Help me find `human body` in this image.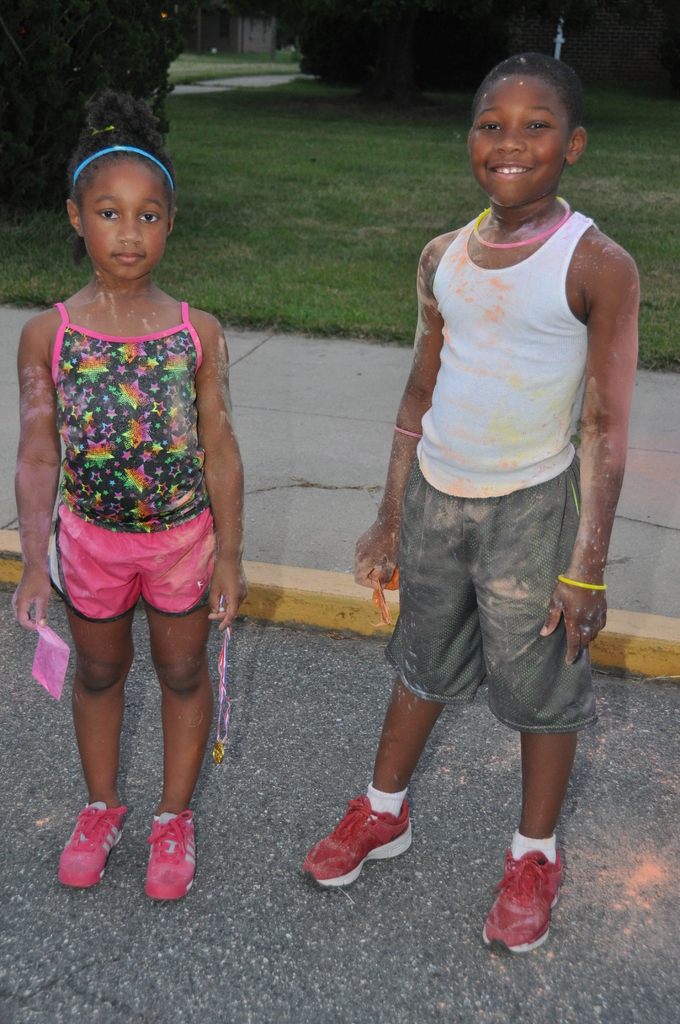
Found it: box=[15, 294, 245, 875].
